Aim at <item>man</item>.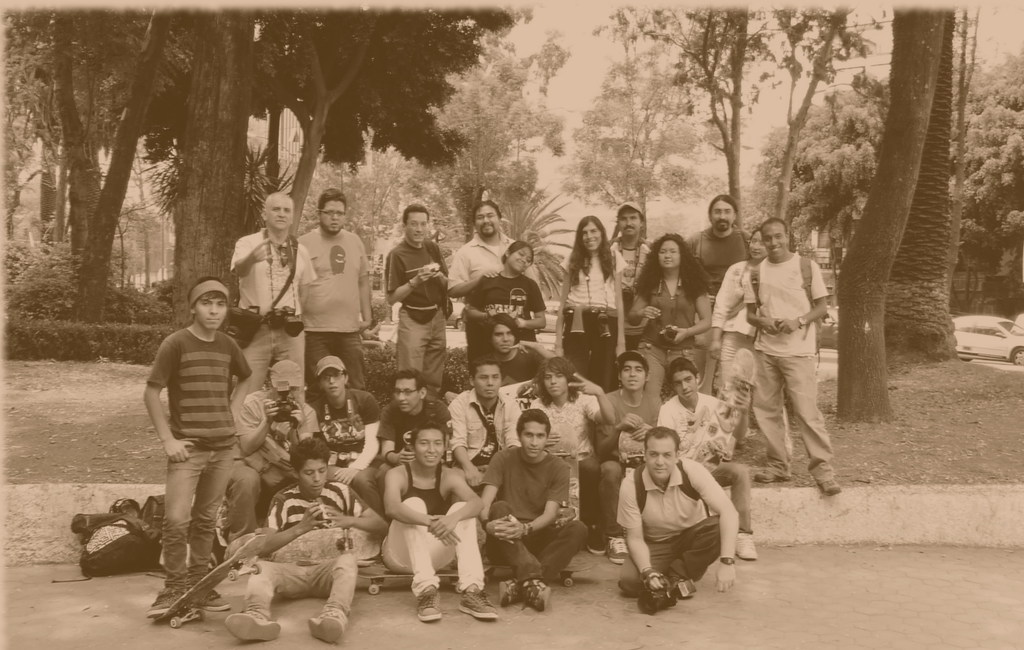
Aimed at BBox(375, 370, 451, 494).
